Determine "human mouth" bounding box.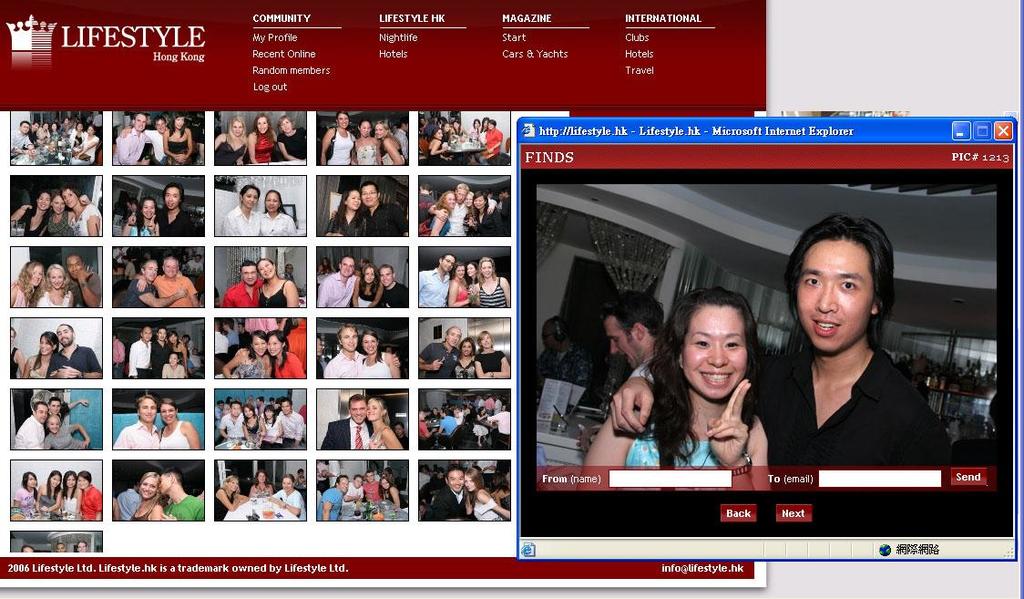
Determined: left=698, top=370, right=733, bottom=387.
